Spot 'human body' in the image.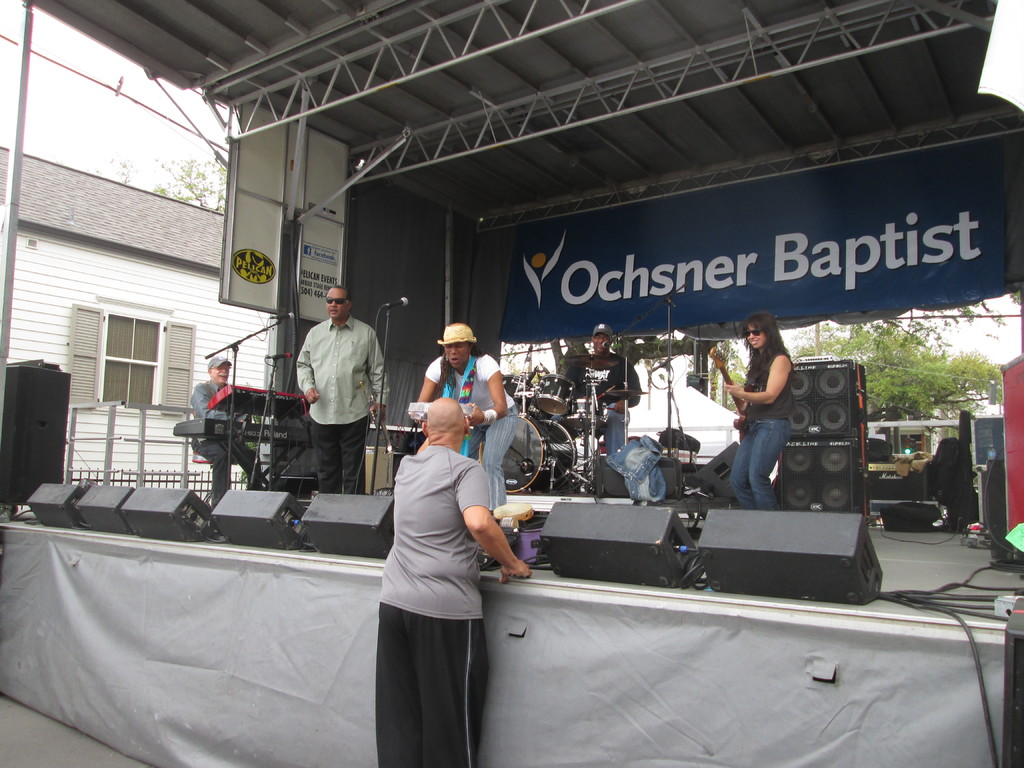
'human body' found at <bbox>289, 285, 390, 517</bbox>.
